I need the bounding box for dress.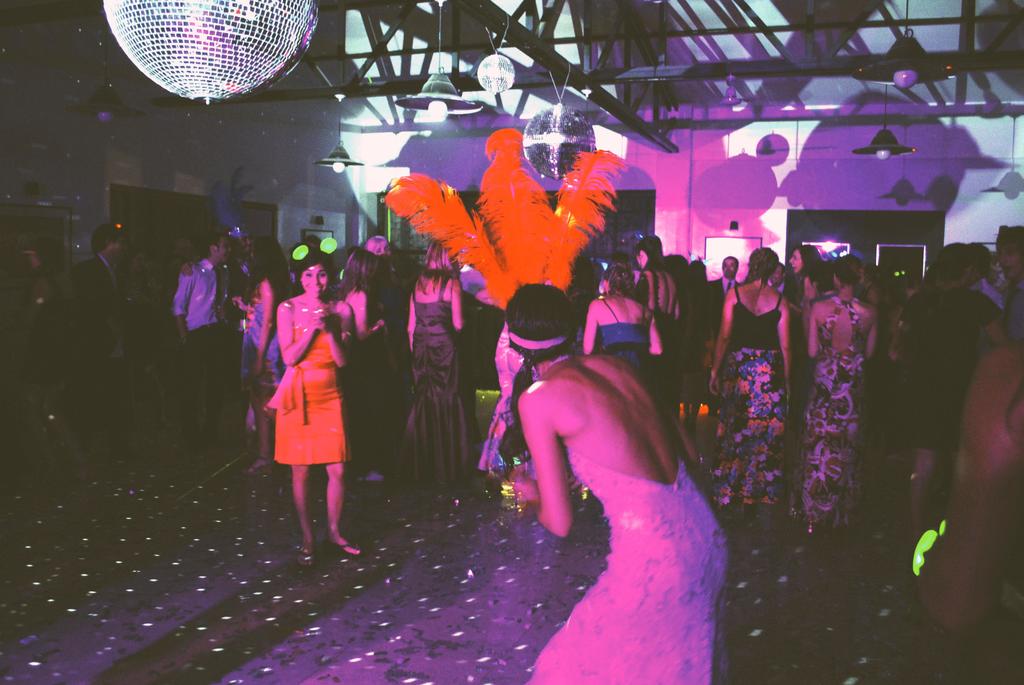
Here it is: select_region(598, 300, 649, 374).
